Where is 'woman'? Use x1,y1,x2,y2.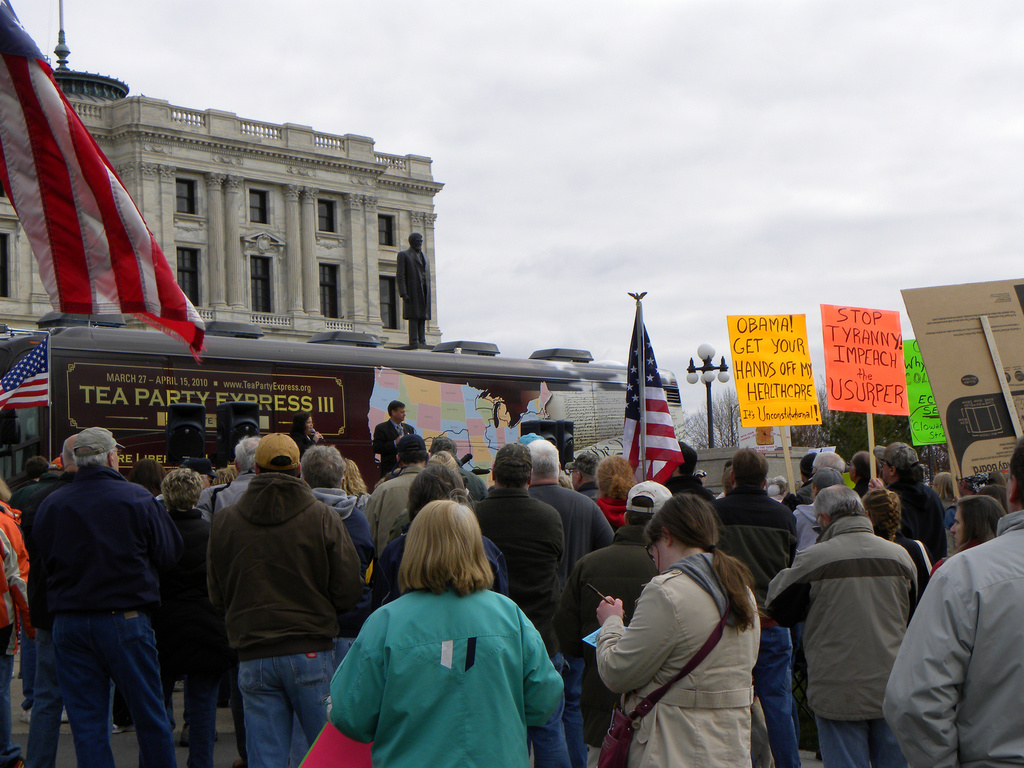
329,499,571,767.
